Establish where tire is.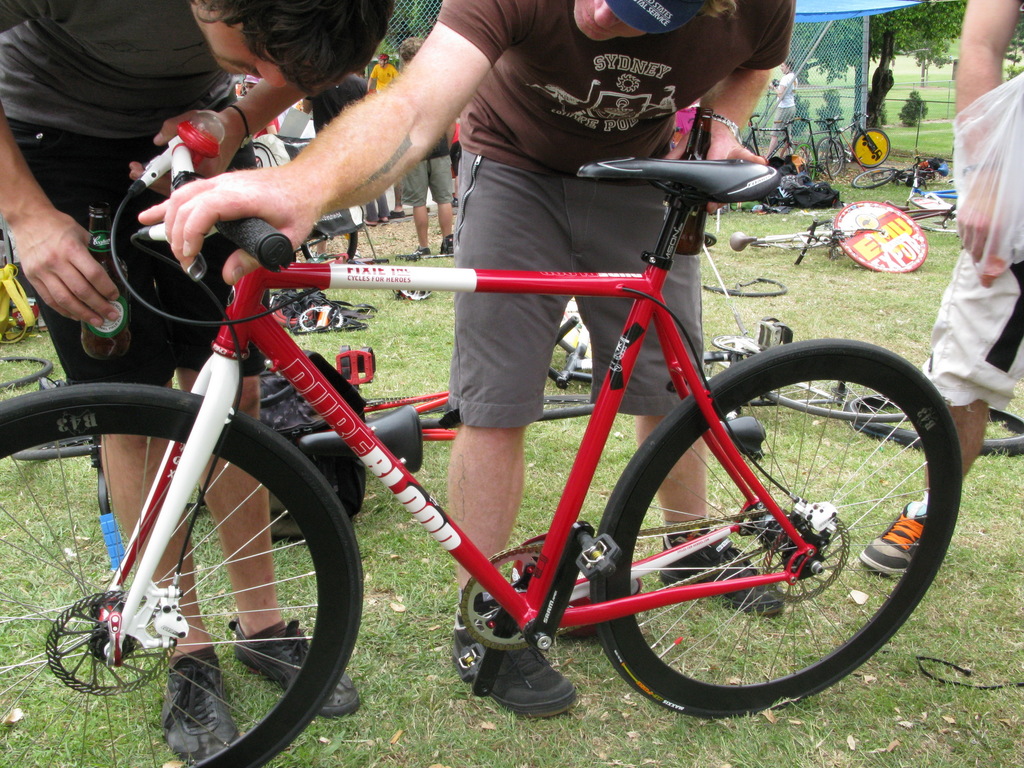
Established at 917, 216, 961, 232.
